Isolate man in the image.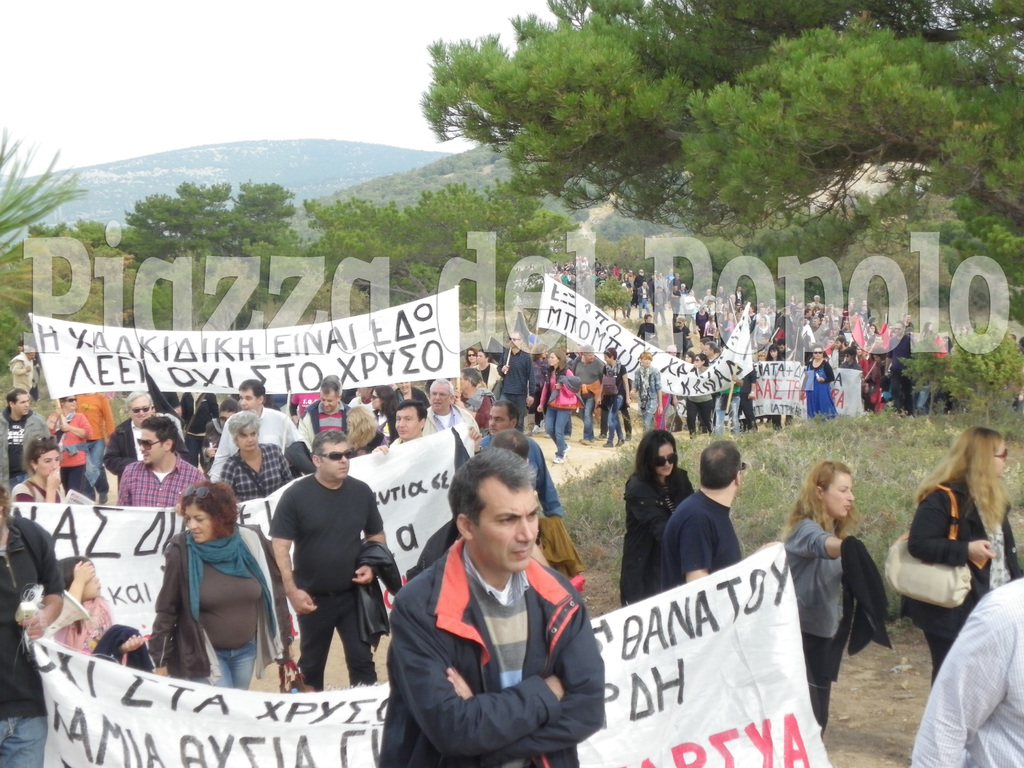
Isolated region: [left=897, top=312, right=917, bottom=334].
